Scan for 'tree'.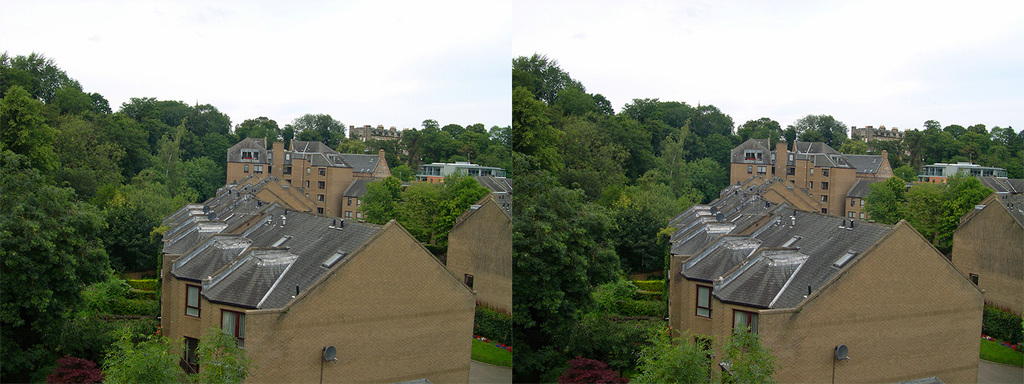
Scan result: x1=102, y1=335, x2=195, y2=383.
